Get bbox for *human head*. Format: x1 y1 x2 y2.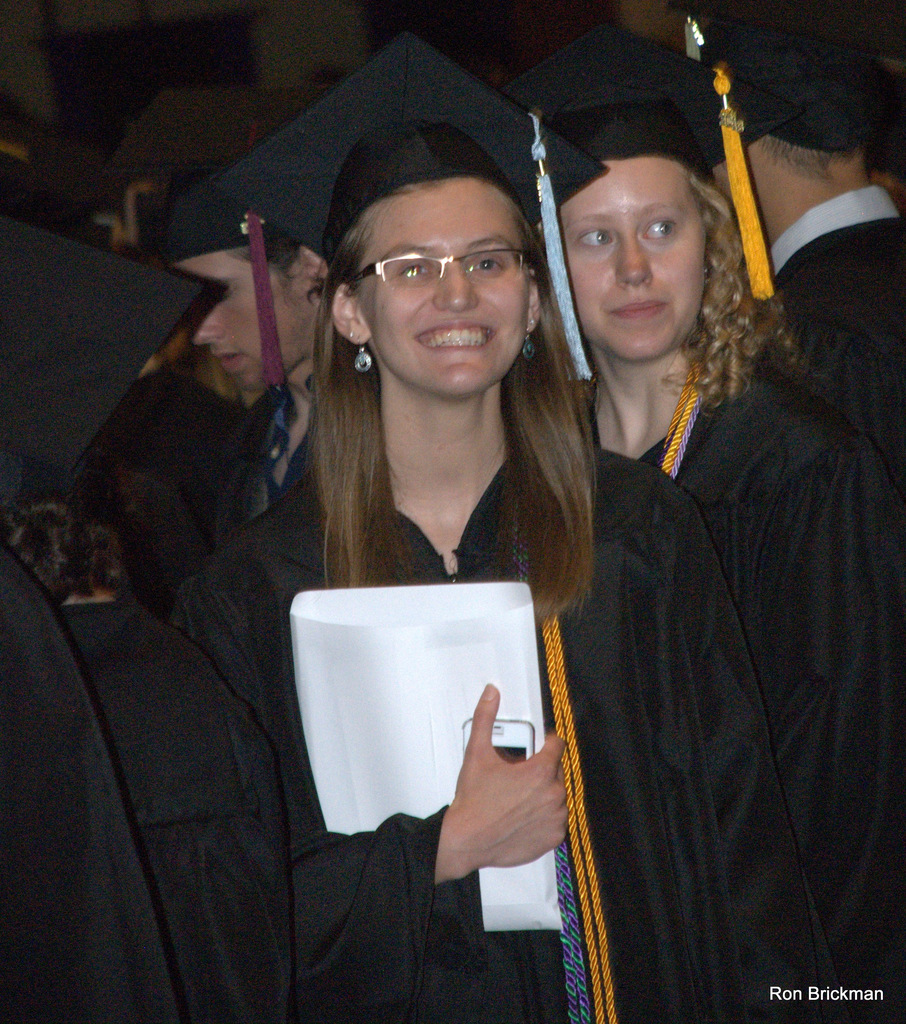
3 449 120 588.
